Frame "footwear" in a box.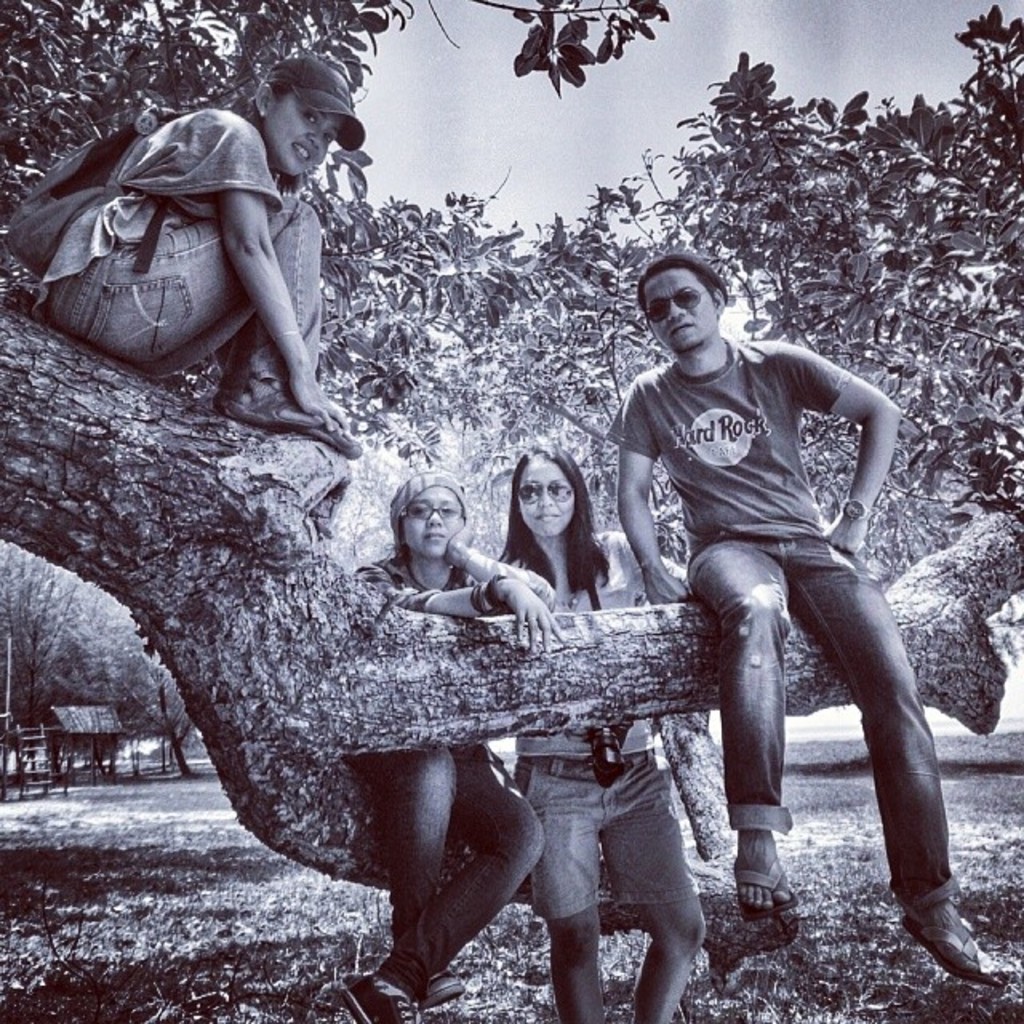
898, 880, 994, 992.
